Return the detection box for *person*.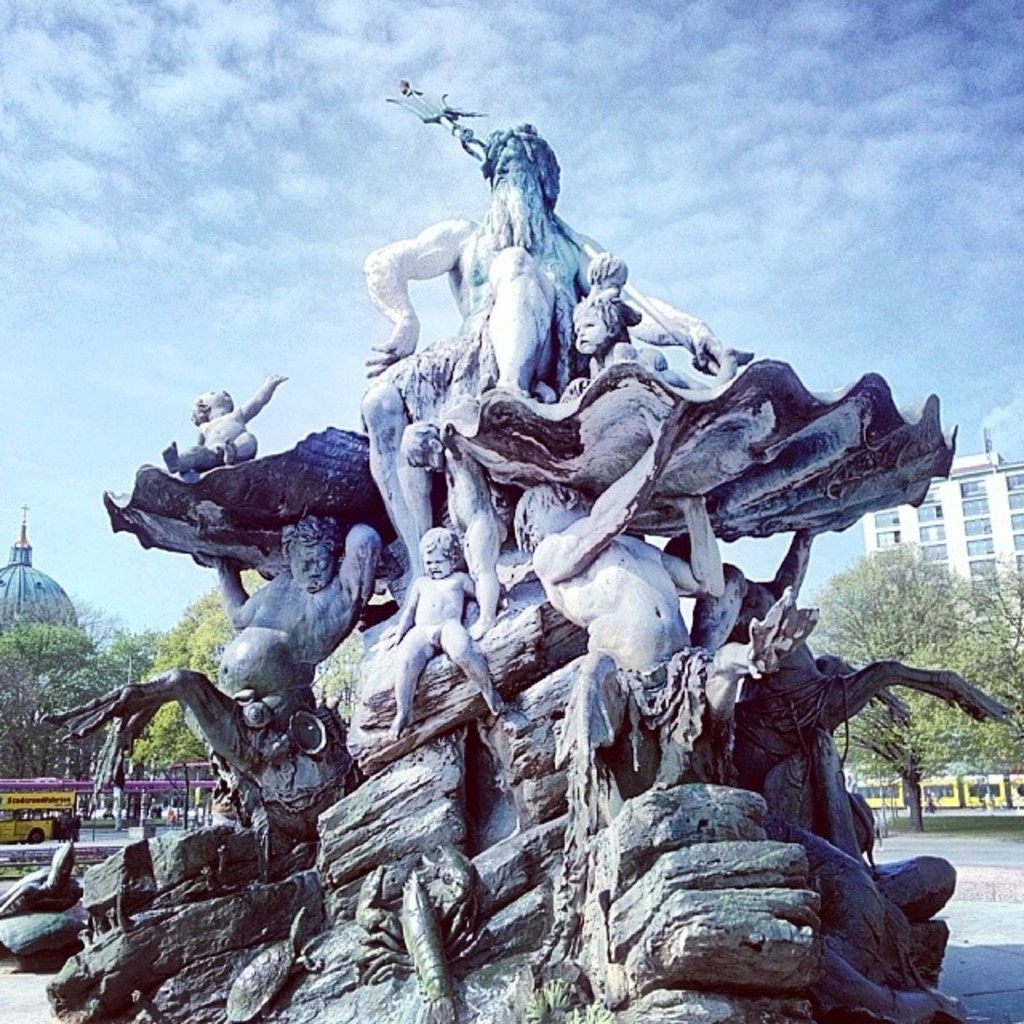
rect(197, 520, 379, 718).
